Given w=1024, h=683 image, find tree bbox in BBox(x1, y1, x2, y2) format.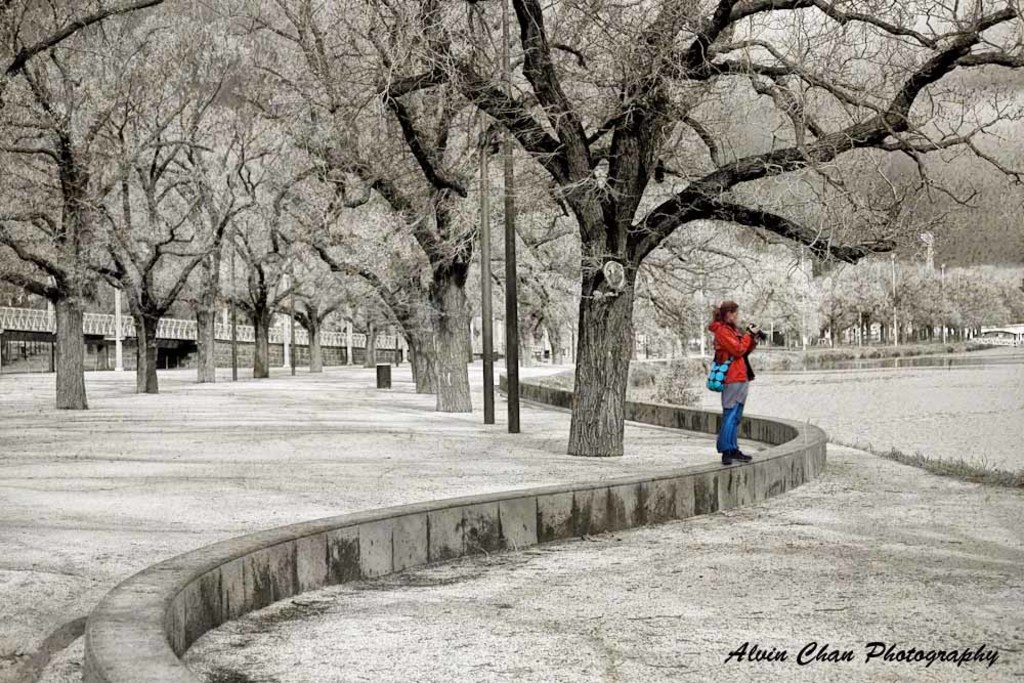
BBox(490, 0, 1023, 462).
